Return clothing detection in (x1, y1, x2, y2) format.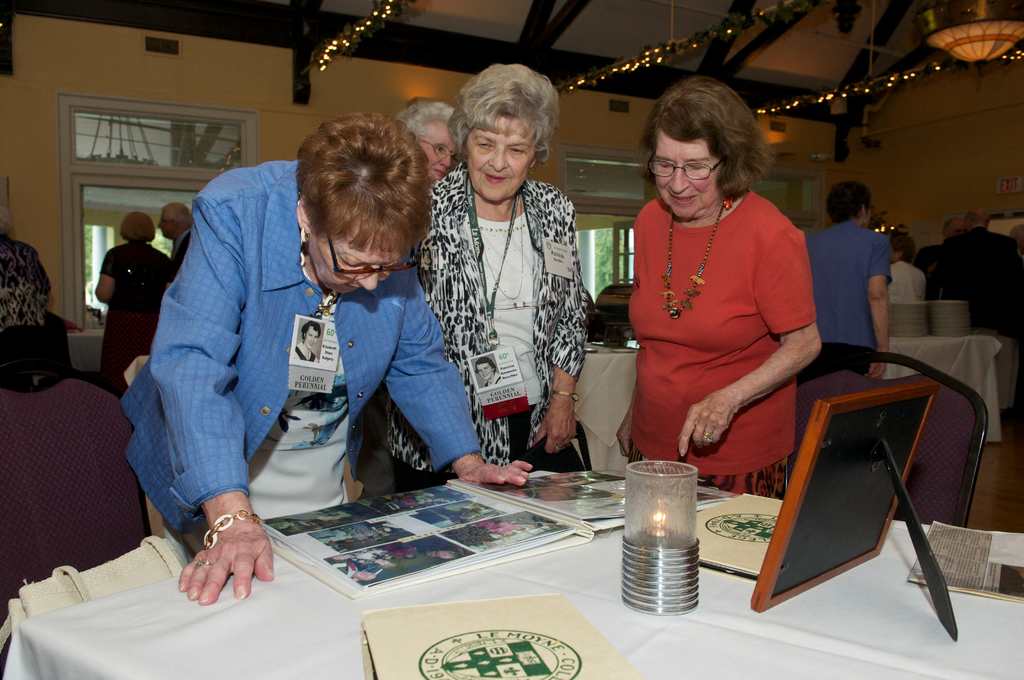
(0, 223, 61, 370).
